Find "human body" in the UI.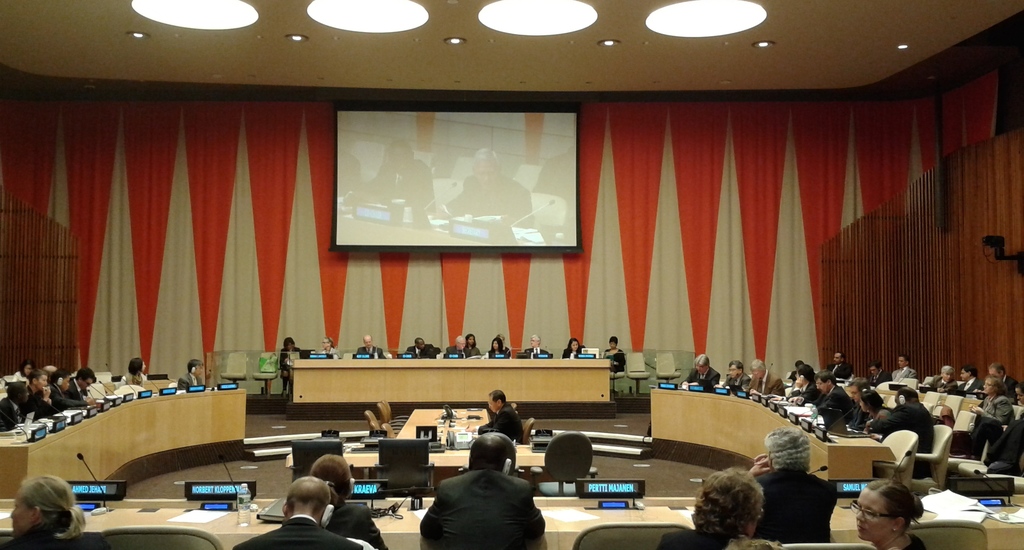
UI element at BBox(278, 334, 299, 391).
